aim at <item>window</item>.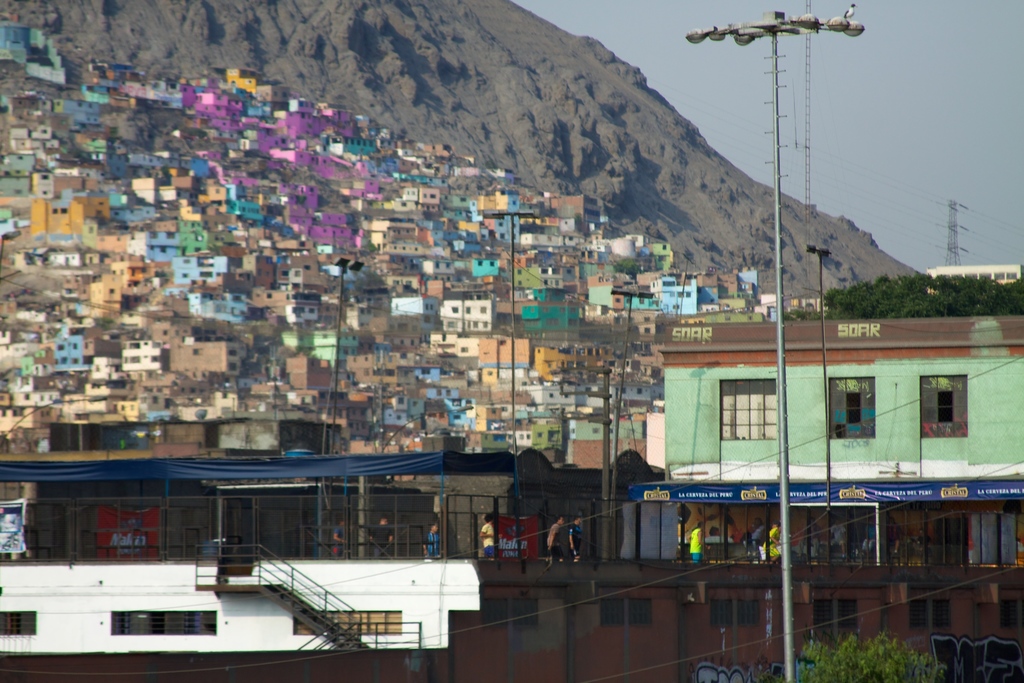
Aimed at (110,610,219,635).
